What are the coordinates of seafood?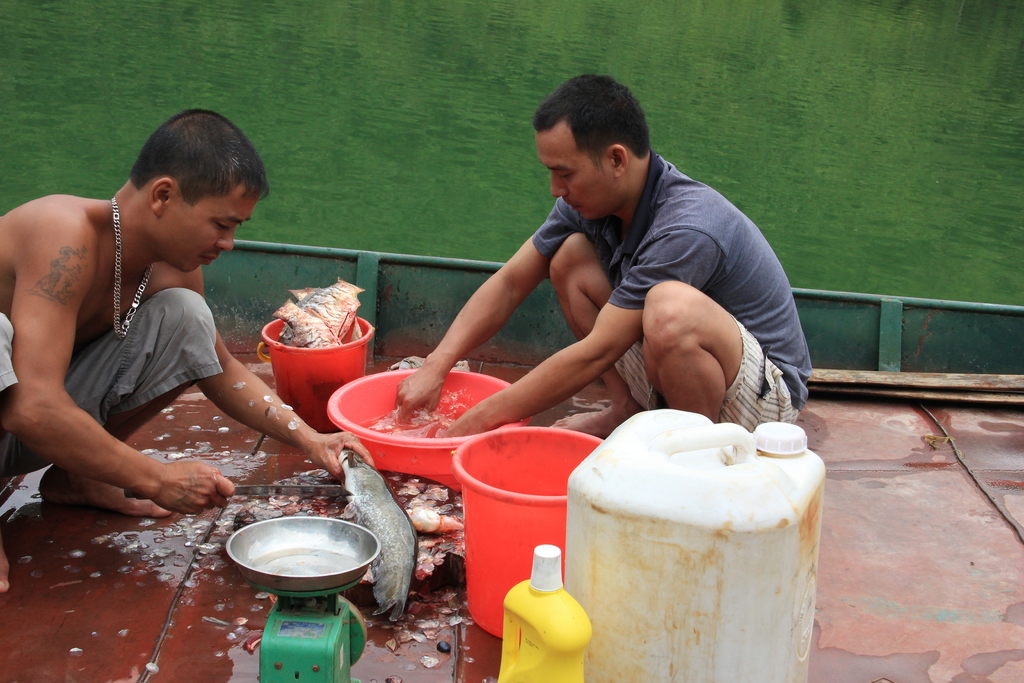
271 294 340 348.
